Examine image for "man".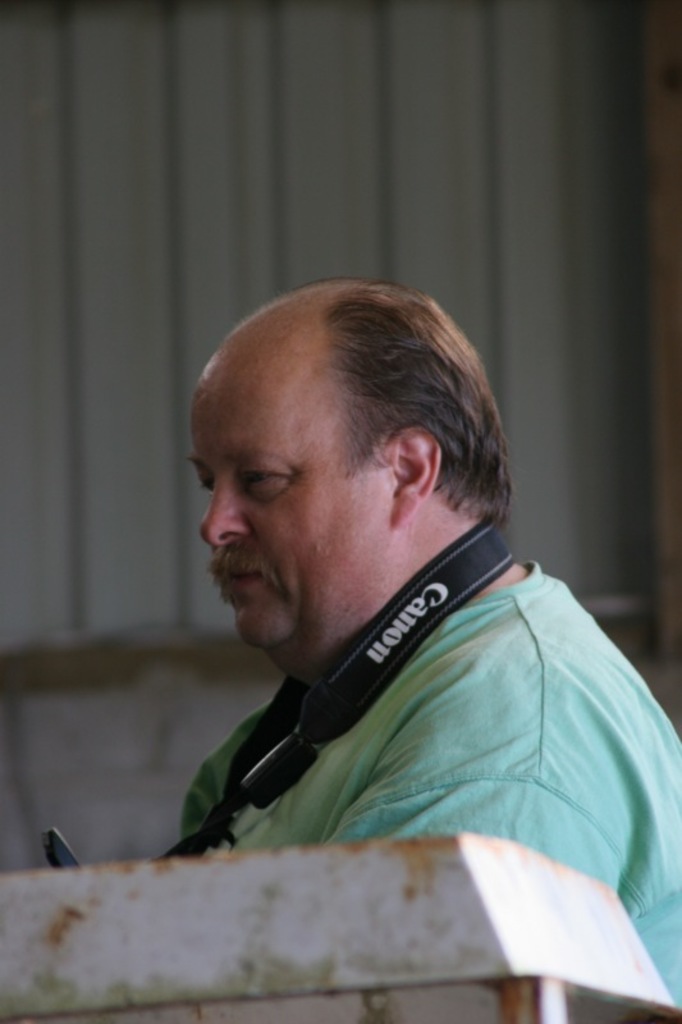
Examination result: left=114, top=275, right=678, bottom=905.
